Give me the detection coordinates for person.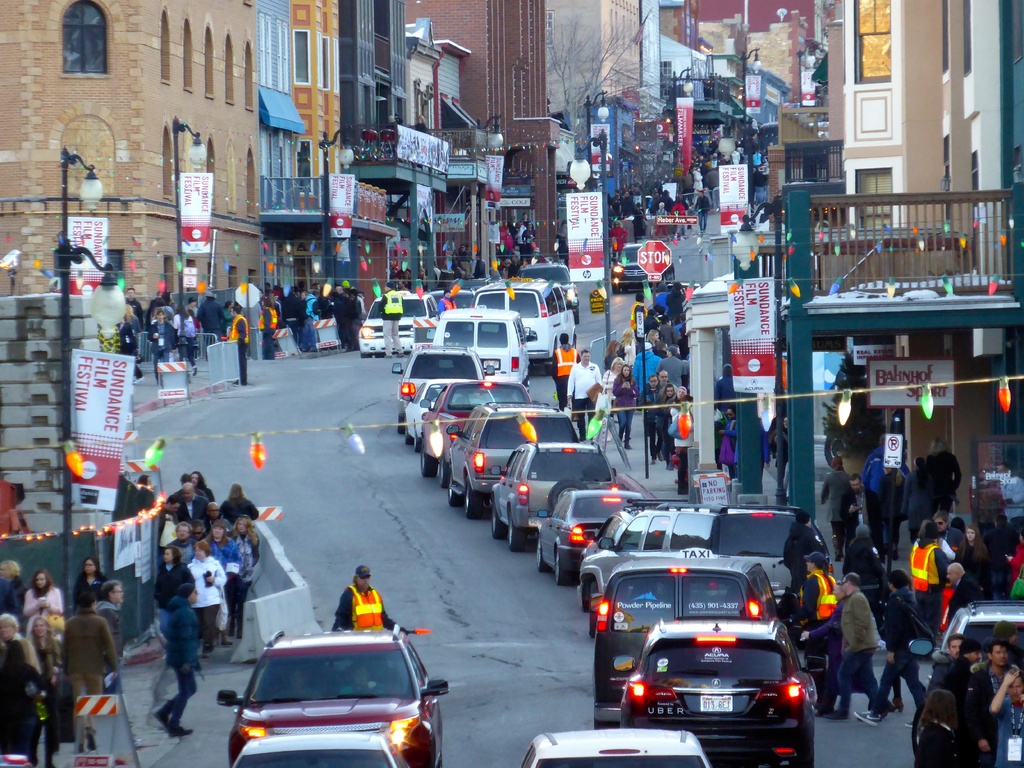
(382, 280, 406, 361).
